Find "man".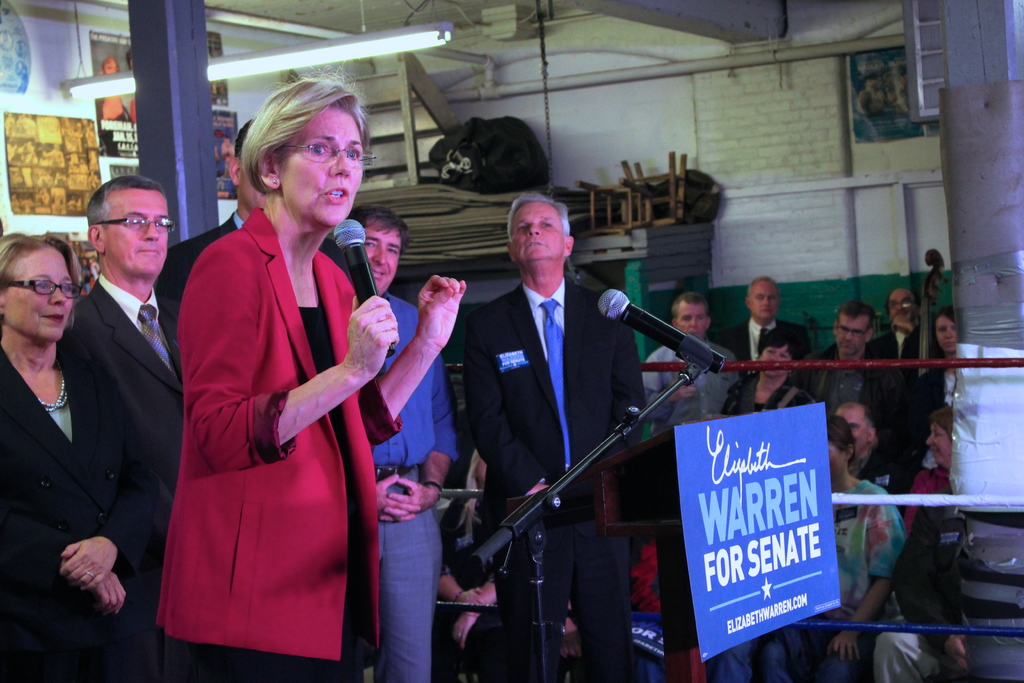
bbox=(159, 120, 255, 381).
